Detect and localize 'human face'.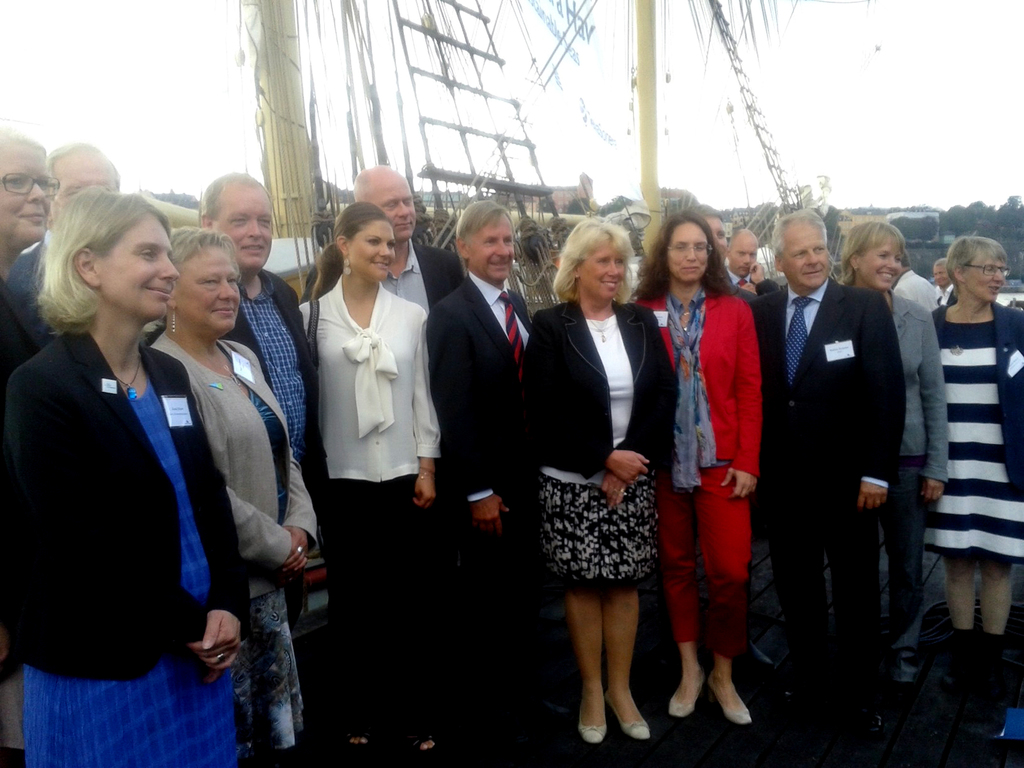
Localized at (left=783, top=223, right=831, bottom=292).
